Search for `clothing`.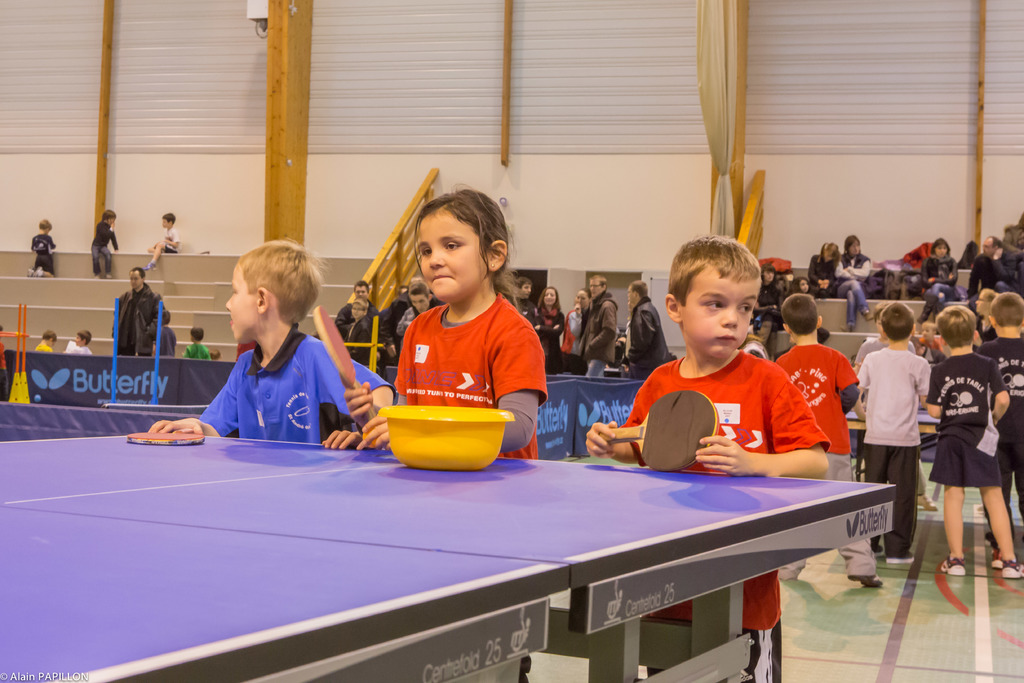
Found at [x1=390, y1=302, x2=434, y2=352].
